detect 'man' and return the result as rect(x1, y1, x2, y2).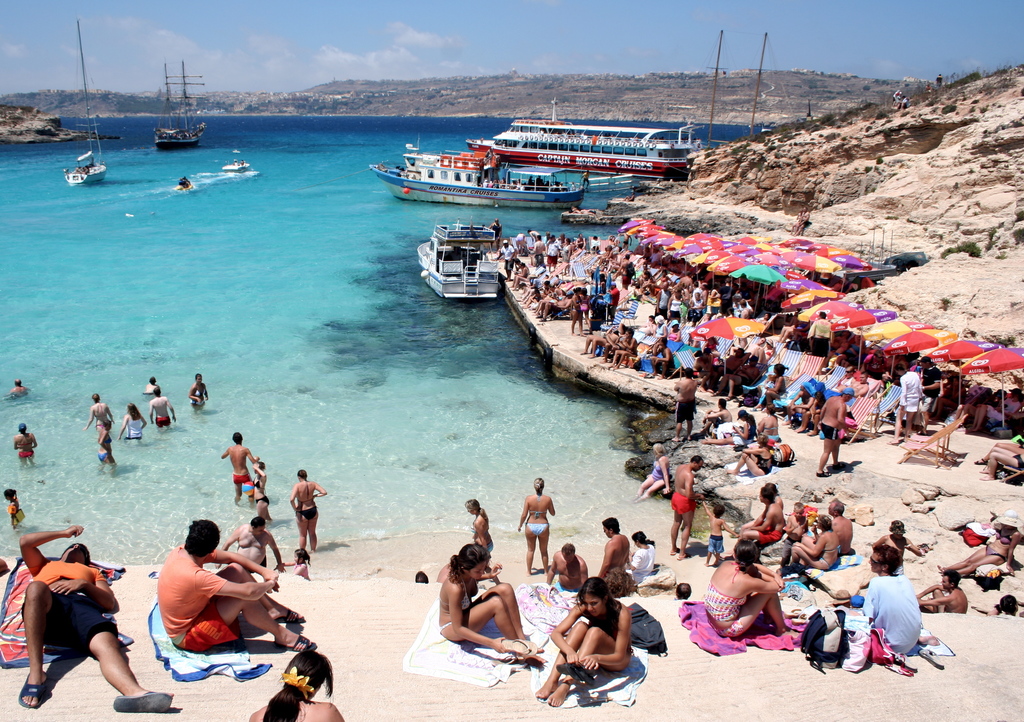
rect(598, 517, 630, 596).
